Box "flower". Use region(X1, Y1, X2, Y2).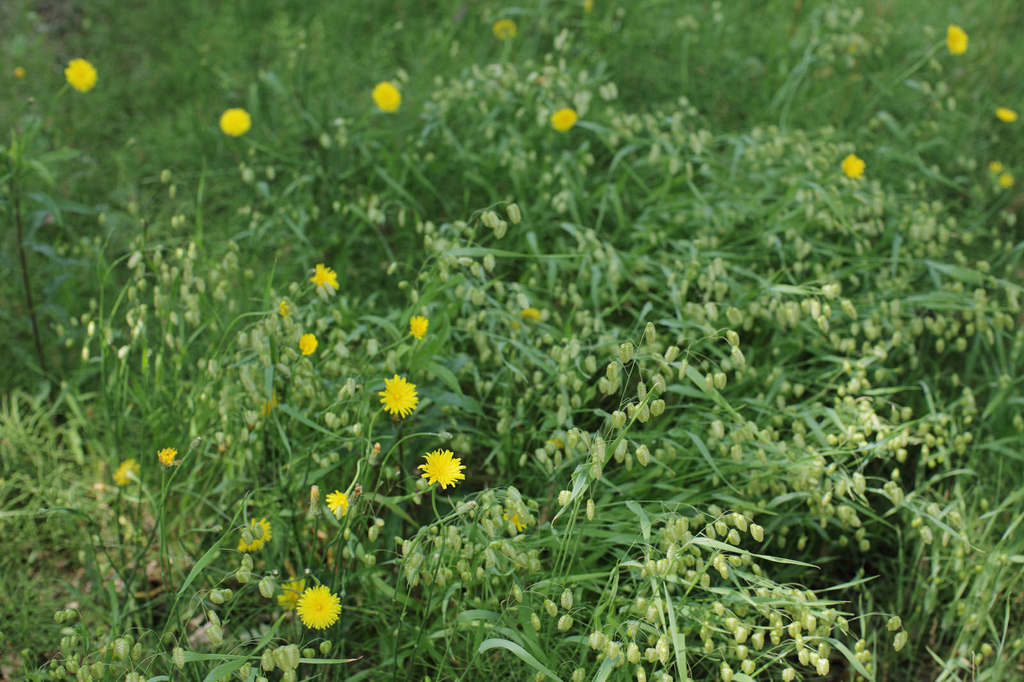
region(945, 24, 963, 55).
